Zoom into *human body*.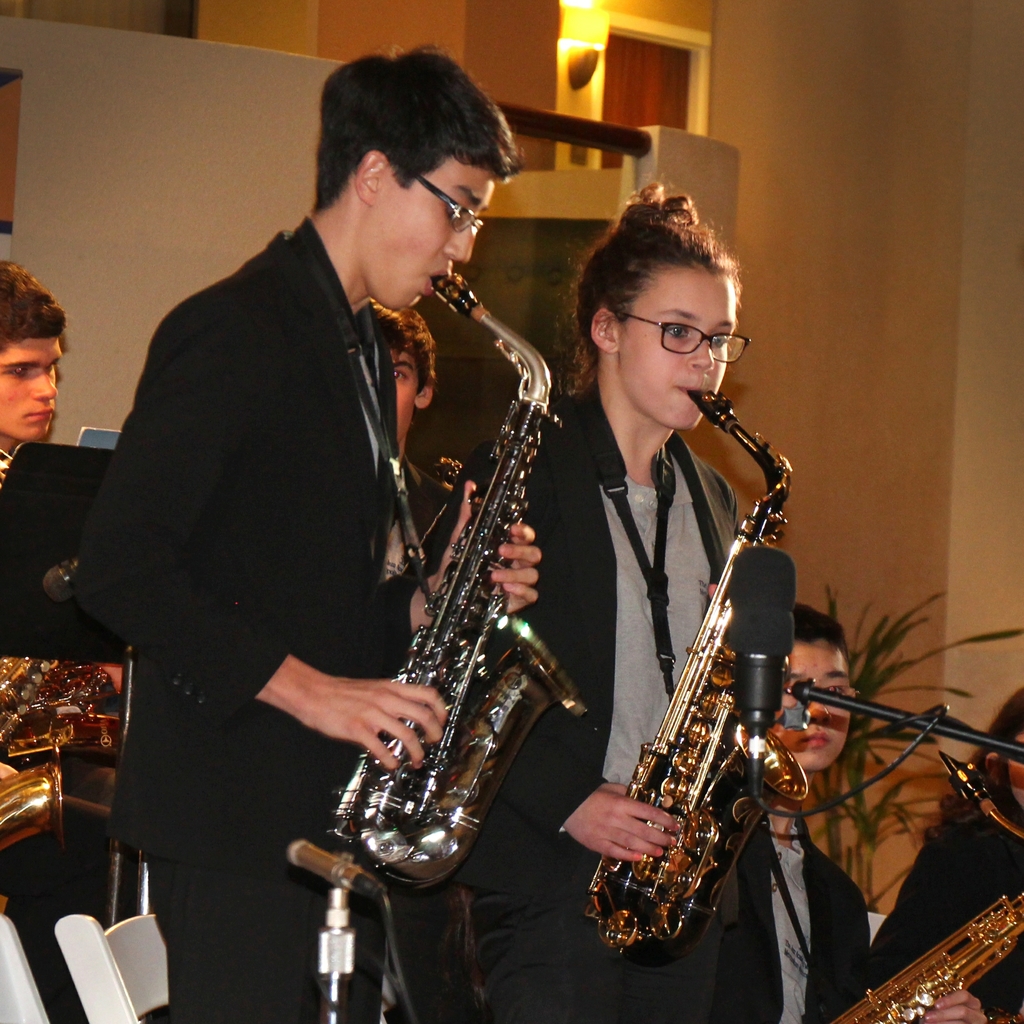
Zoom target: BBox(744, 603, 873, 1023).
